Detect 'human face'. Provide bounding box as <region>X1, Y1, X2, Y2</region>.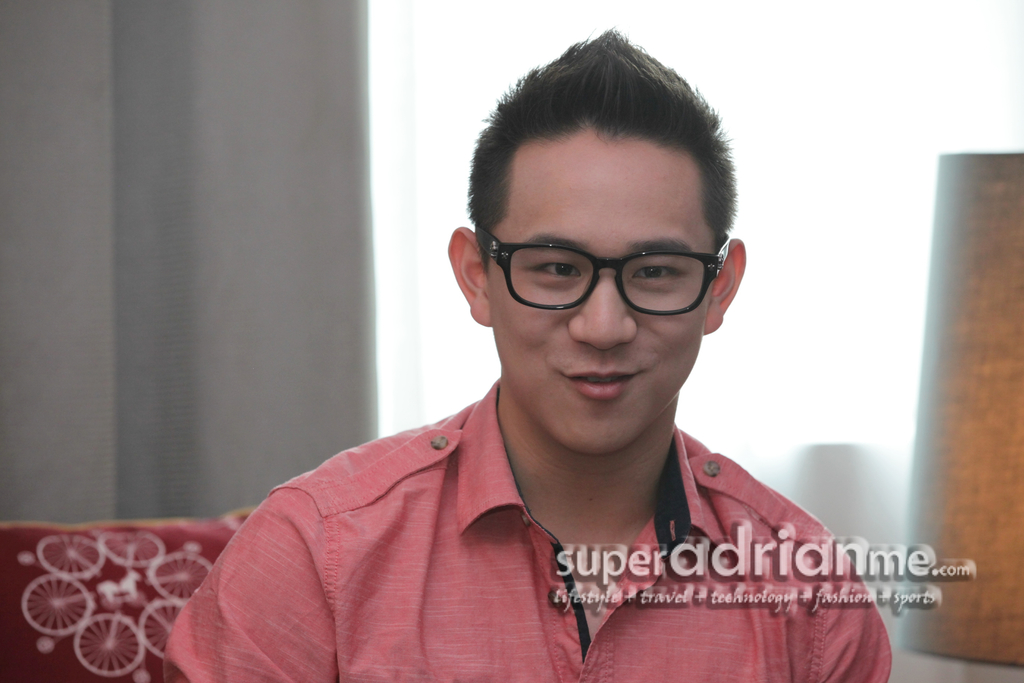
<region>489, 130, 714, 450</region>.
